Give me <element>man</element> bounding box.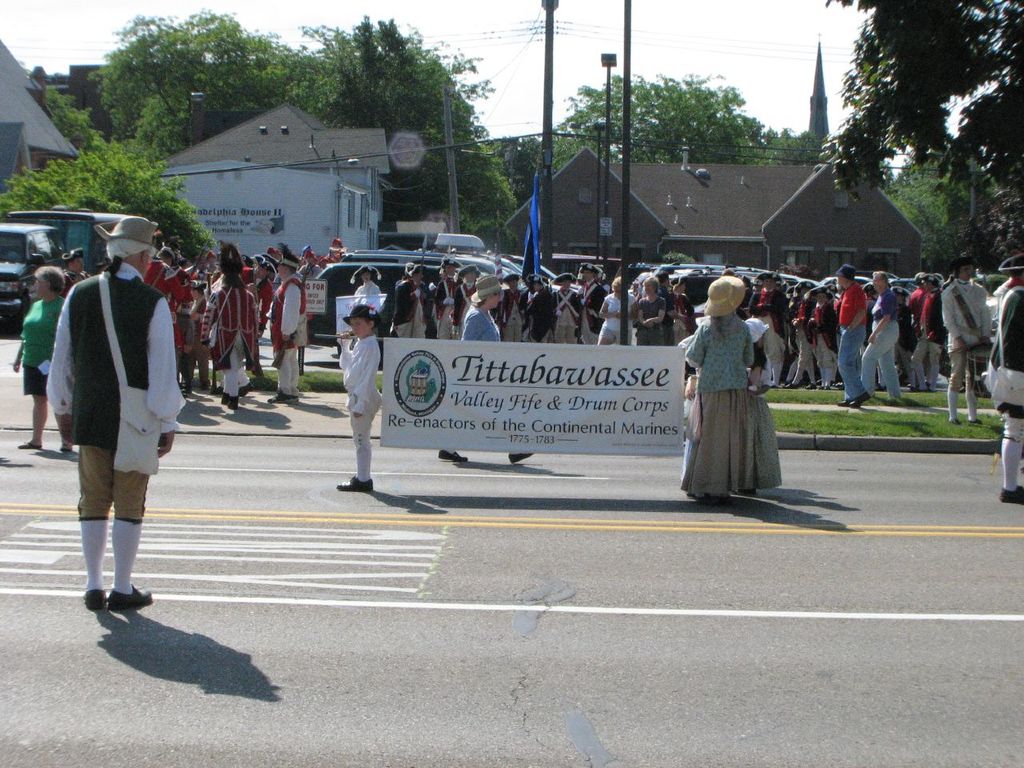
834:264:870:410.
